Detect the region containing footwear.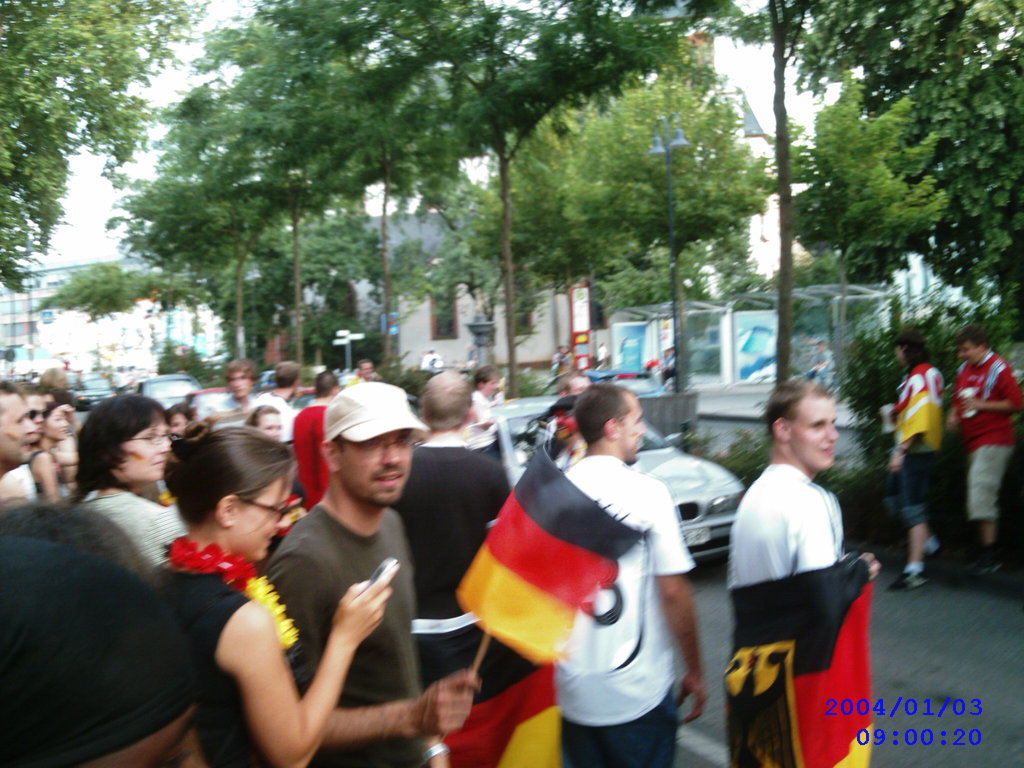
[906,537,935,563].
